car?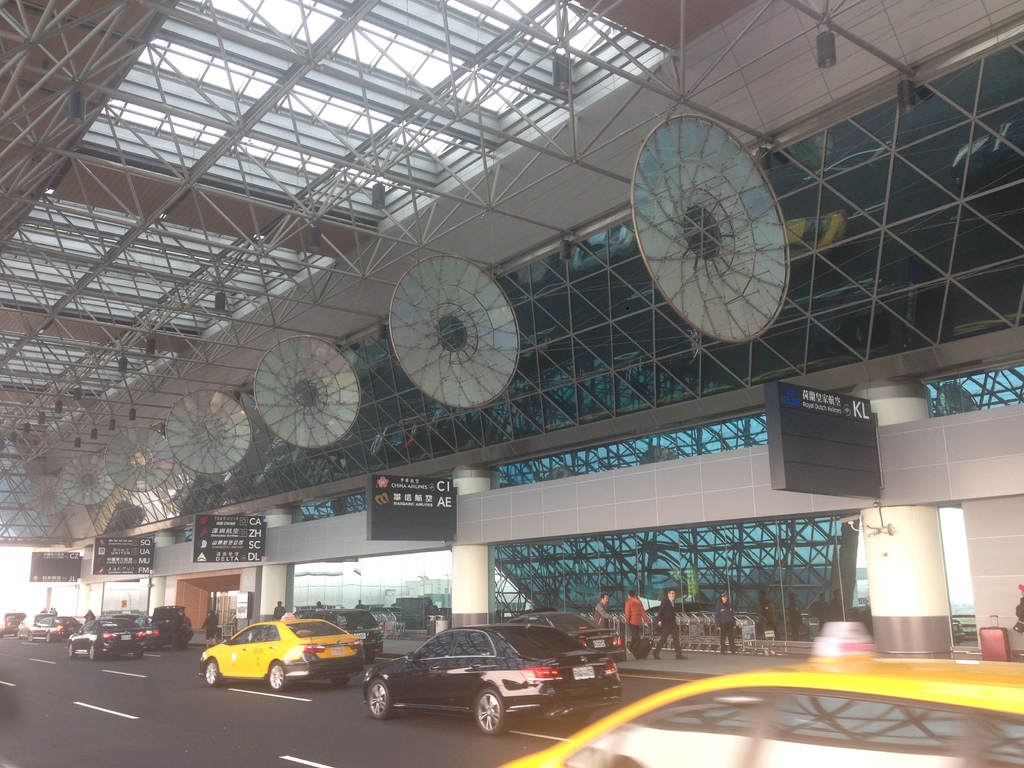
(left=71, top=621, right=154, bottom=667)
